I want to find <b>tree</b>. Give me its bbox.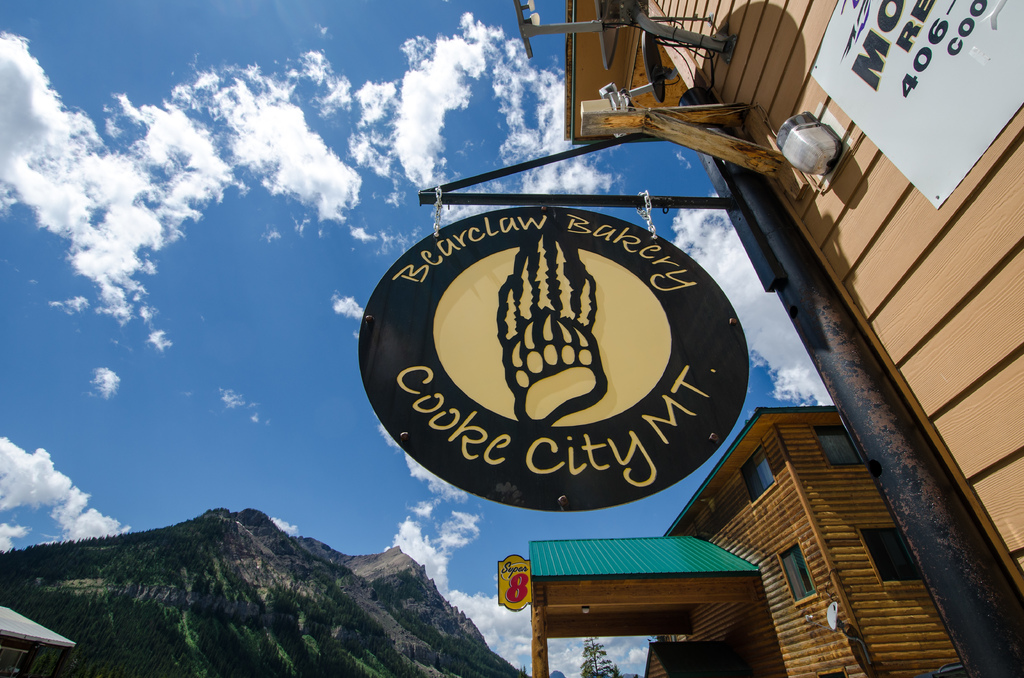
{"x1": 582, "y1": 638, "x2": 620, "y2": 677}.
